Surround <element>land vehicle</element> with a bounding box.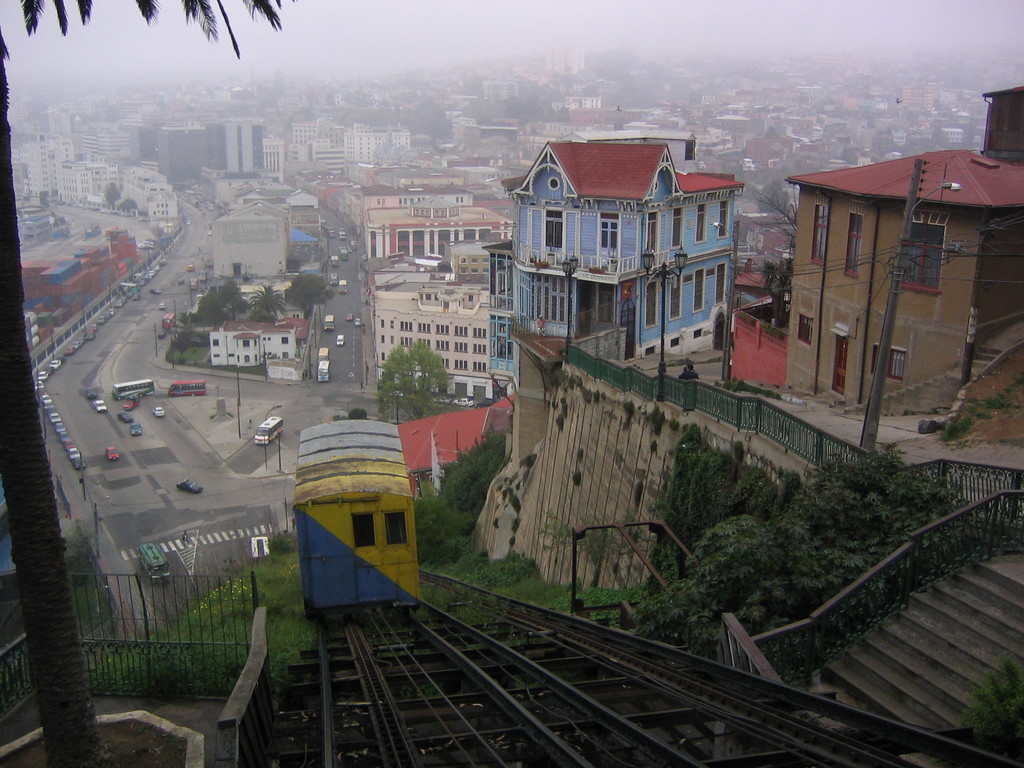
BBox(129, 291, 131, 294).
